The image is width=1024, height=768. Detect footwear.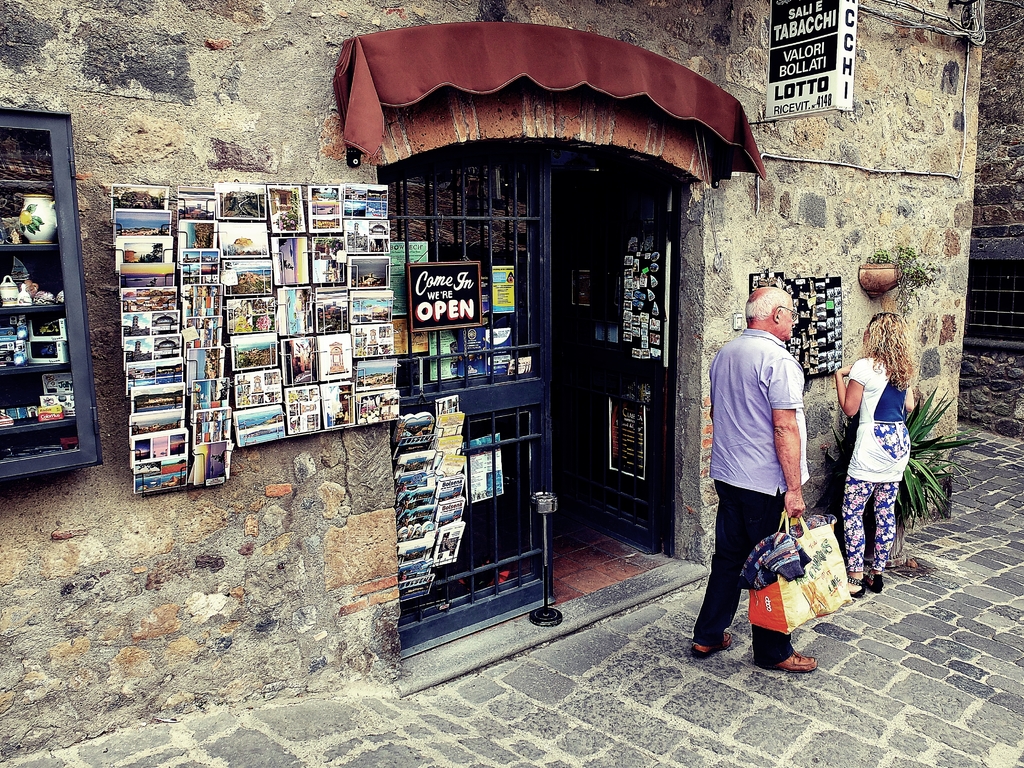
Detection: BBox(689, 633, 742, 658).
